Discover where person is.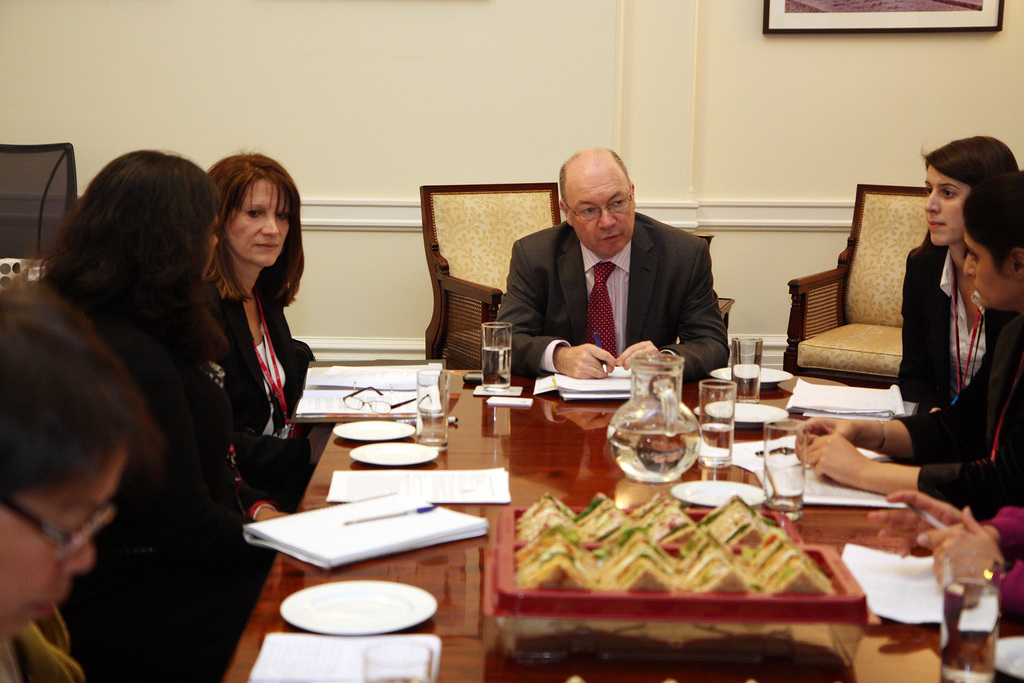
Discovered at region(858, 483, 1023, 614).
